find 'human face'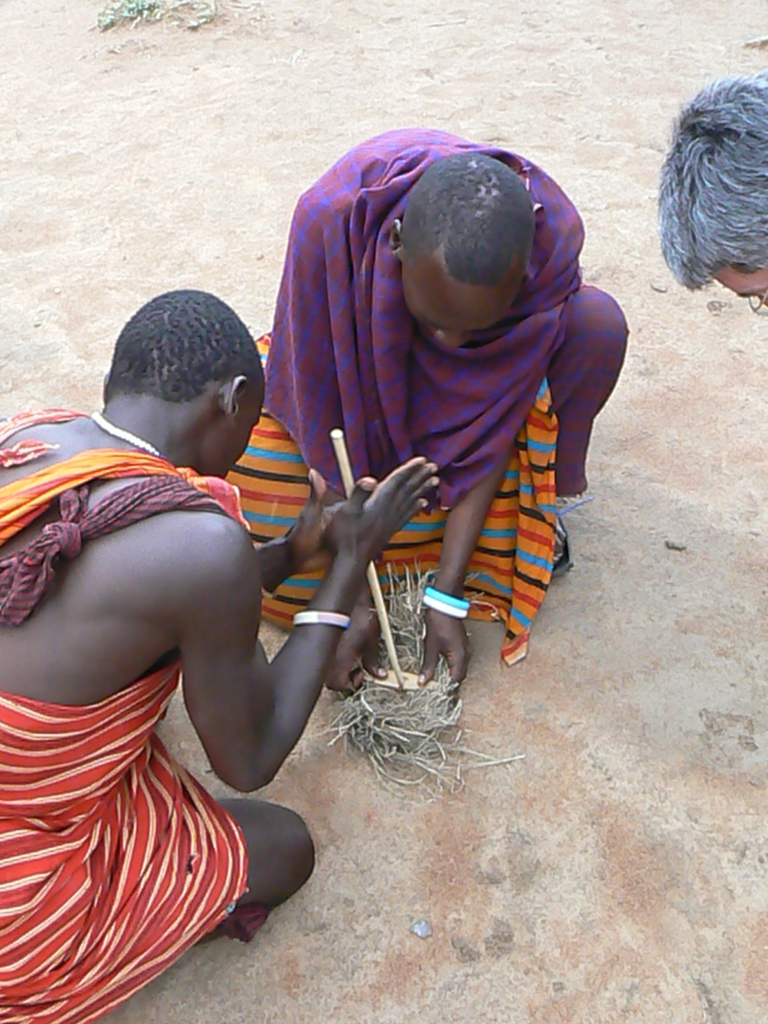
<region>210, 382, 261, 478</region>
